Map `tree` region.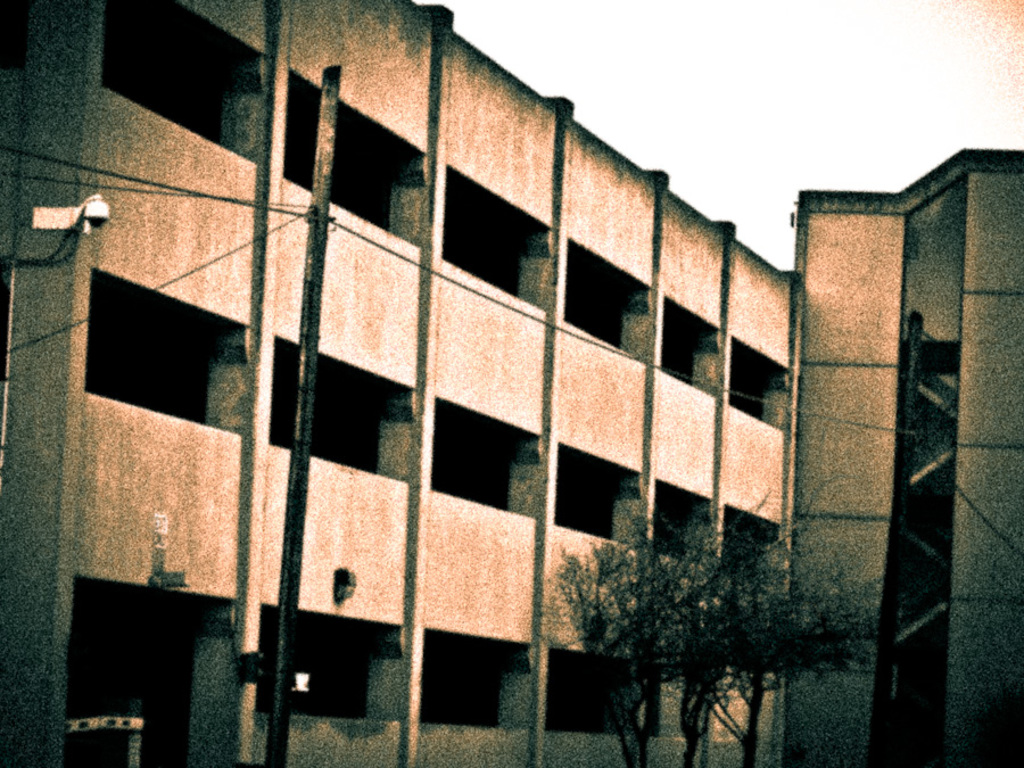
Mapped to crop(536, 494, 717, 767).
